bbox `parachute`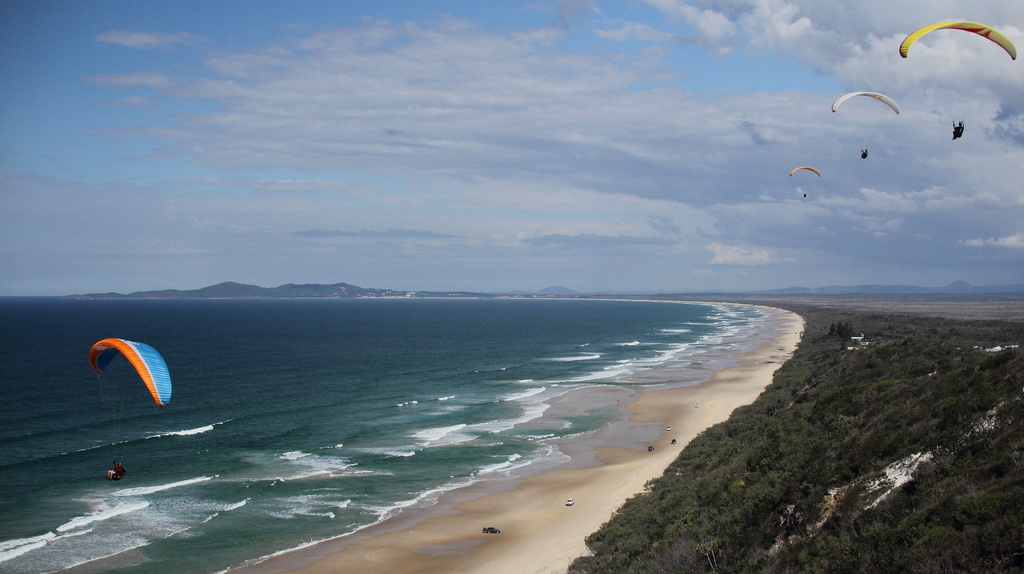
{"left": 899, "top": 20, "right": 1018, "bottom": 131}
